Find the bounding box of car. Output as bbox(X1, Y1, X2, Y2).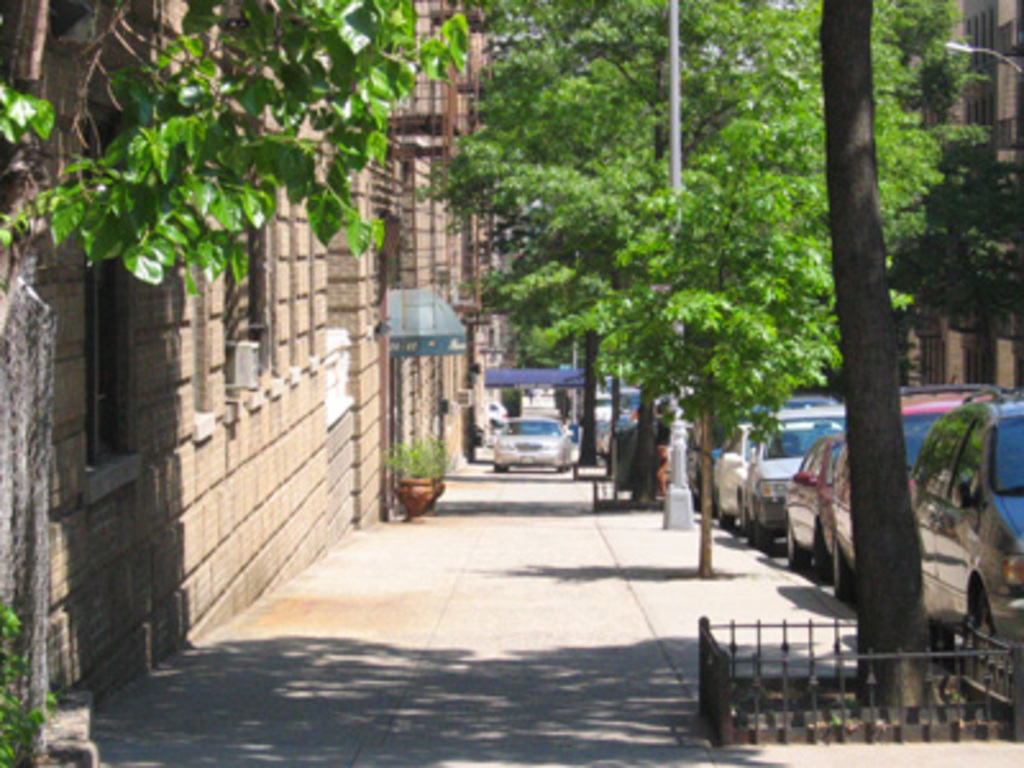
bbox(594, 392, 609, 422).
